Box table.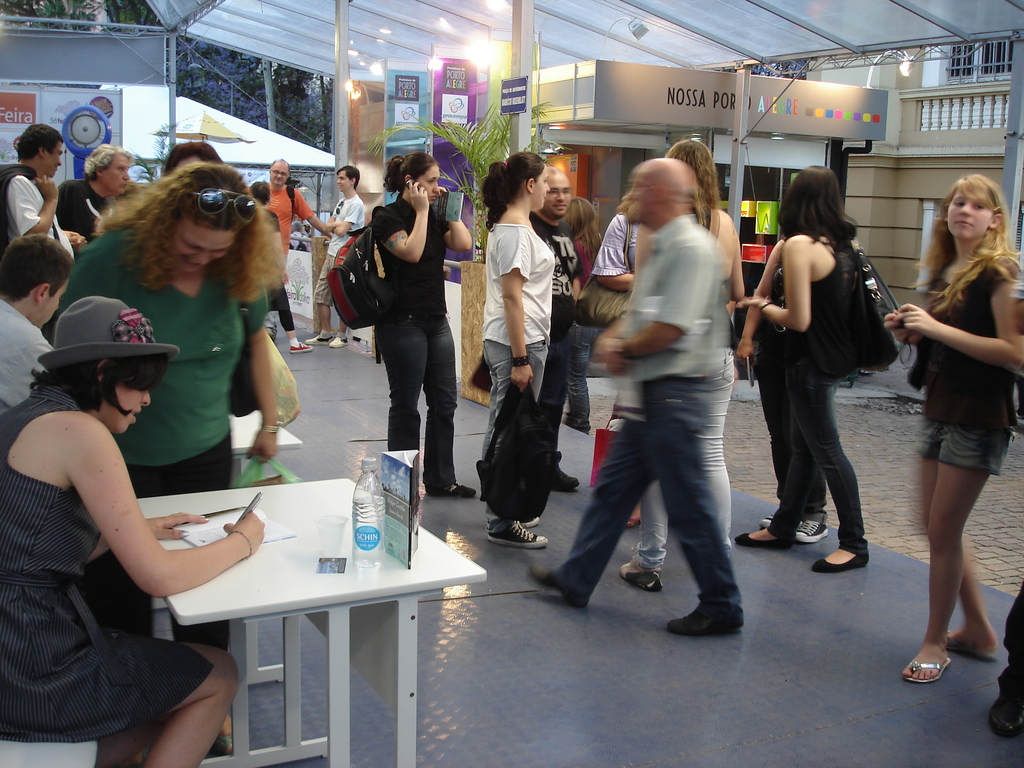
pyautogui.locateOnScreen(234, 407, 307, 448).
